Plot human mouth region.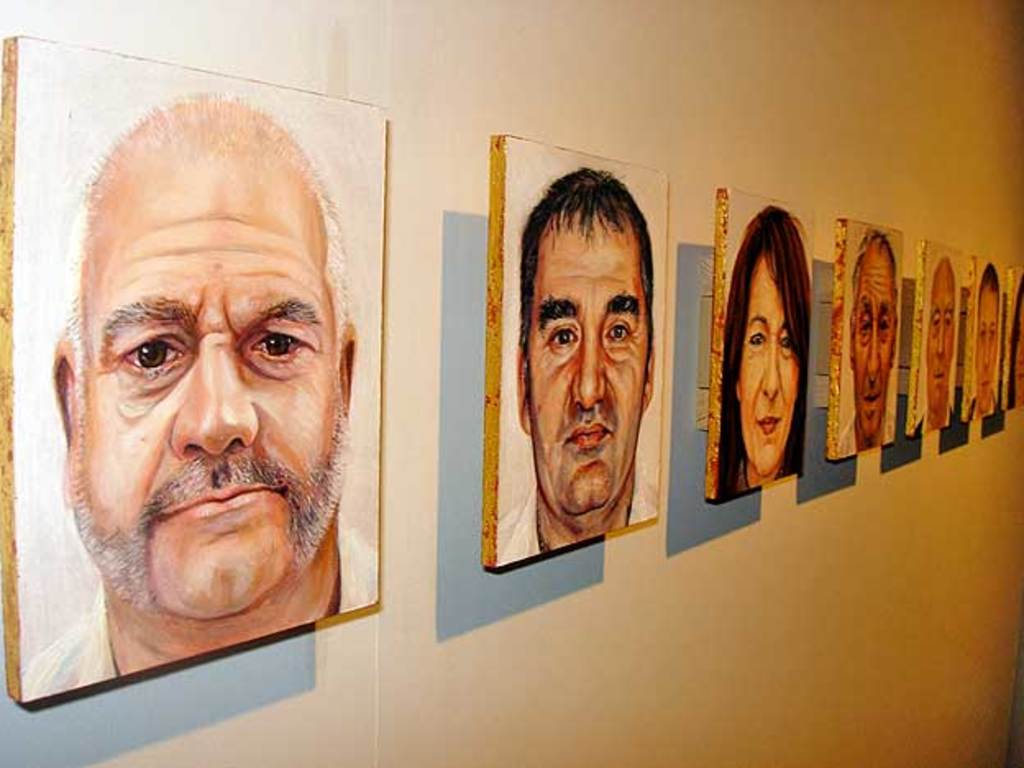
Plotted at locate(862, 389, 883, 415).
